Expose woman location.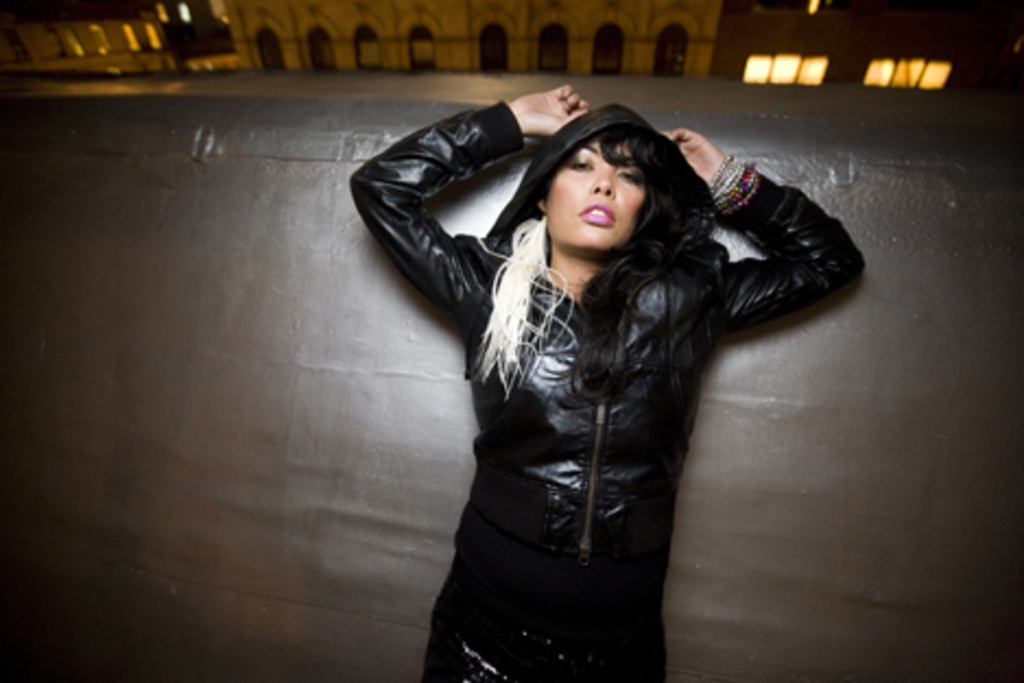
Exposed at left=352, top=44, right=838, bottom=668.
